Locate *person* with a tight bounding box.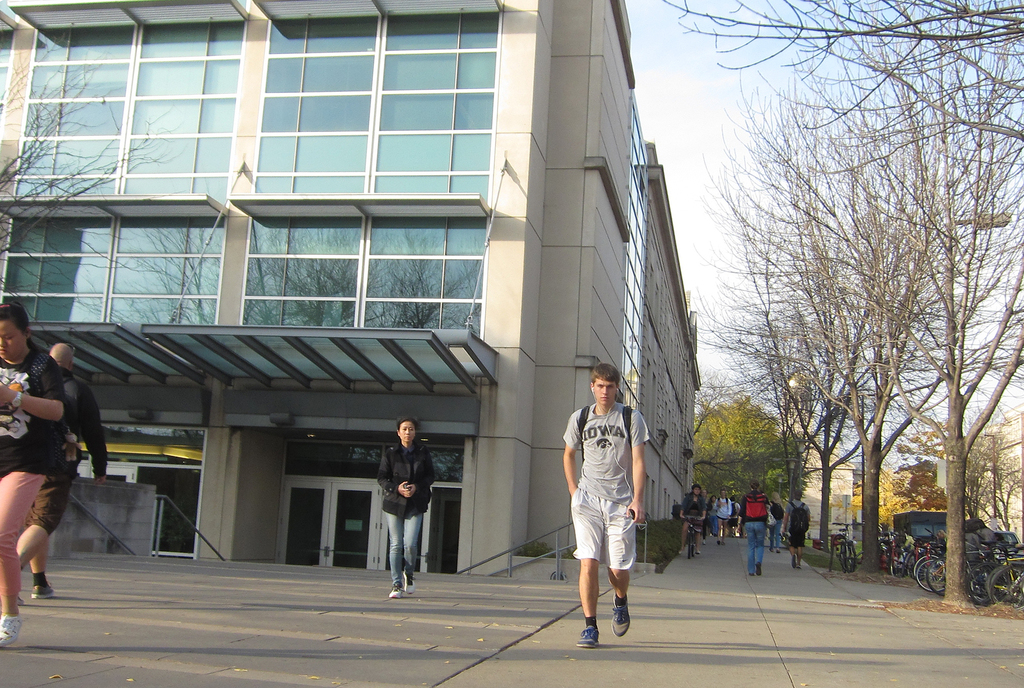
crop(559, 359, 647, 647).
